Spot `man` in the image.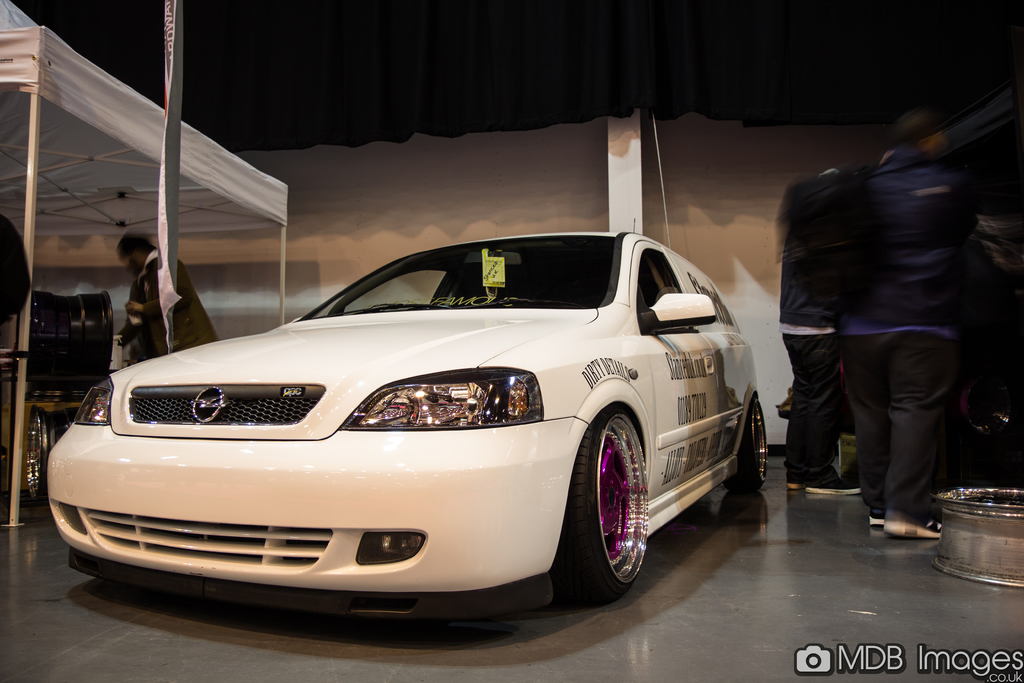
`man` found at select_region(100, 234, 225, 368).
